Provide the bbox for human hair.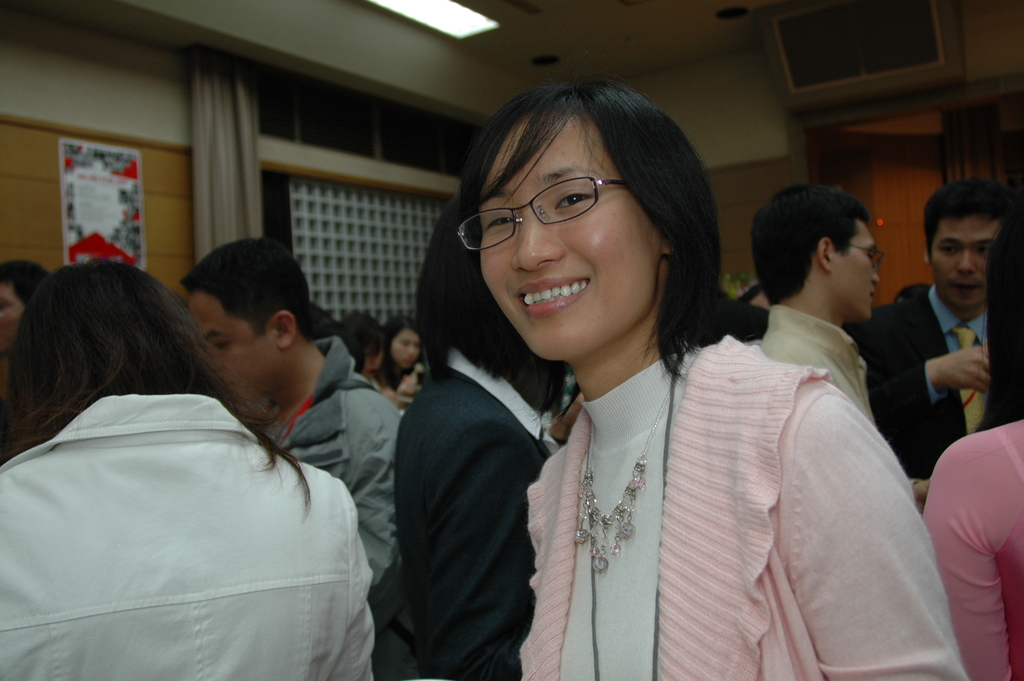
detection(374, 316, 429, 393).
